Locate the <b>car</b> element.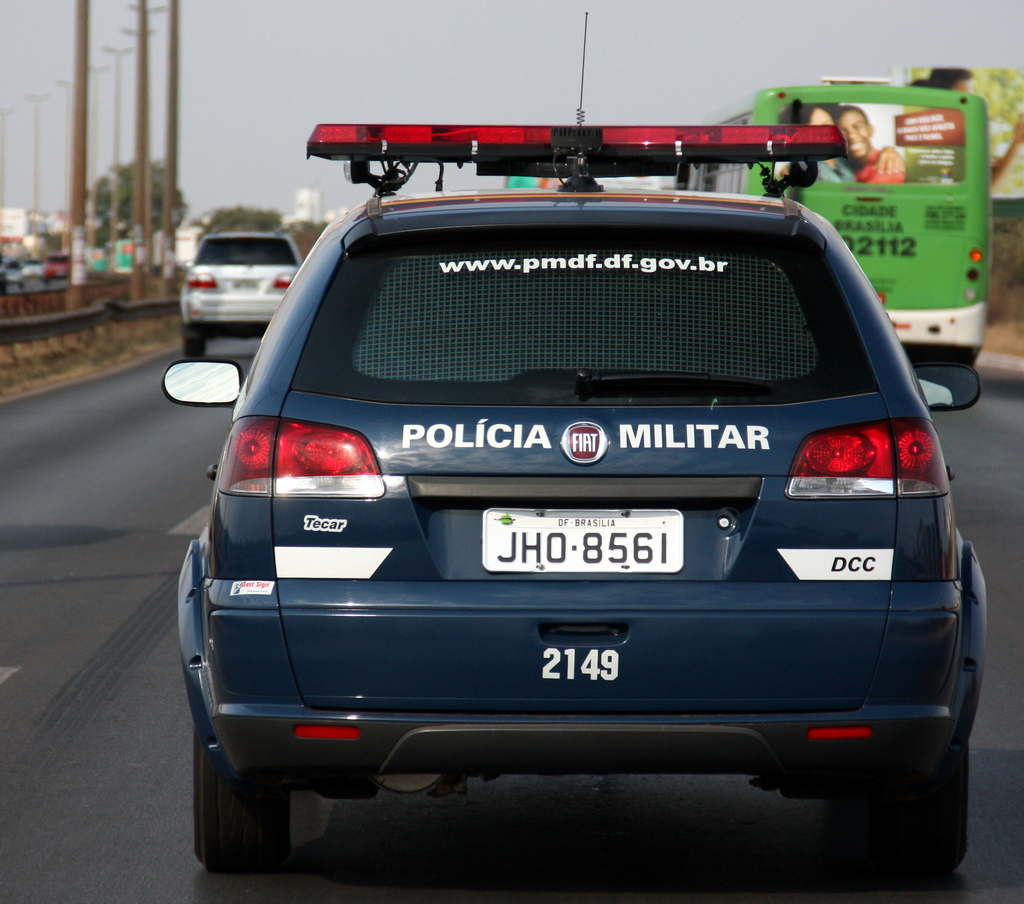
Element bbox: 177 223 304 355.
